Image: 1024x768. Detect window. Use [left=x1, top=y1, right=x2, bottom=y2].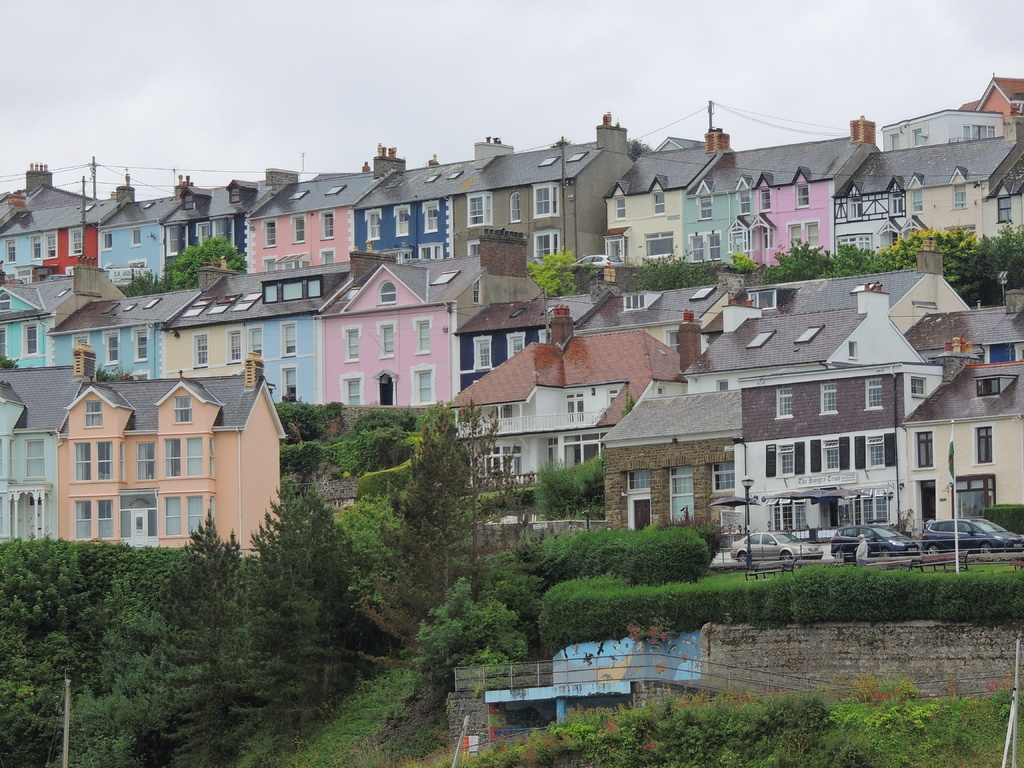
[left=0, top=291, right=12, bottom=312].
